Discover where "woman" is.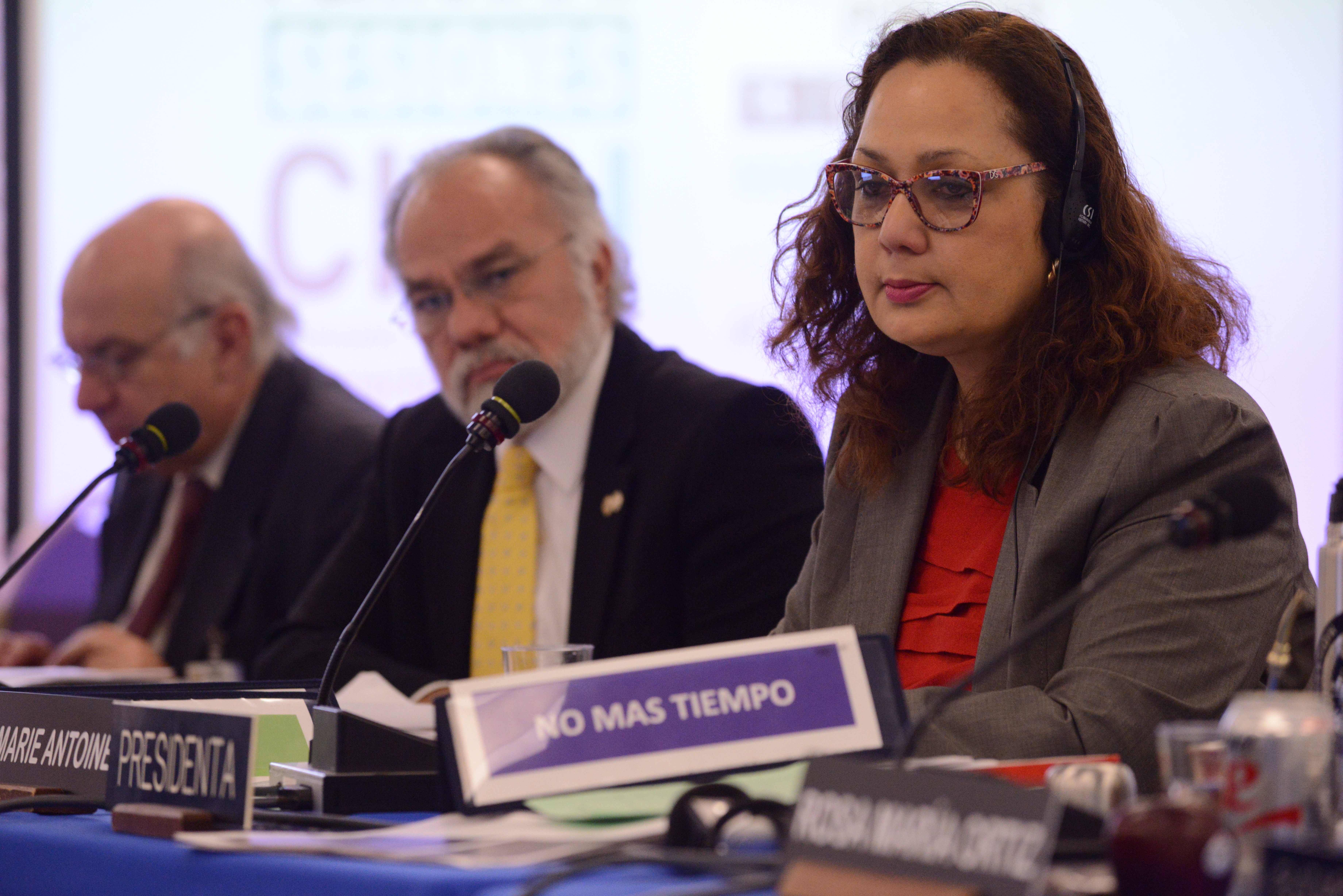
Discovered at box(130, 2, 236, 146).
